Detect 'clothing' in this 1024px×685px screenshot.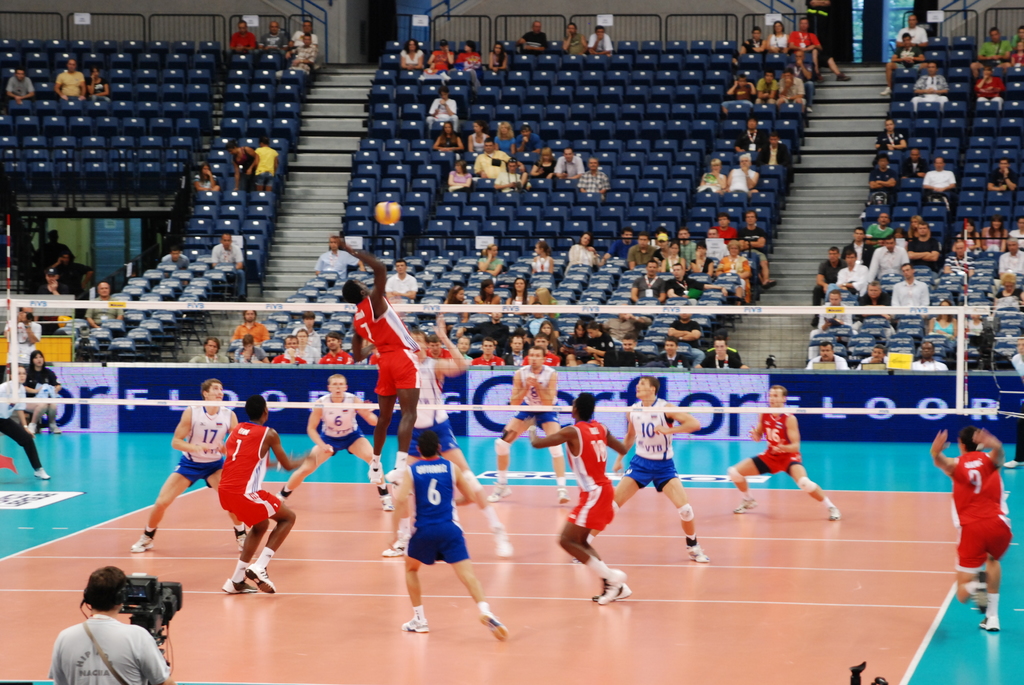
Detection: select_region(221, 423, 280, 528).
